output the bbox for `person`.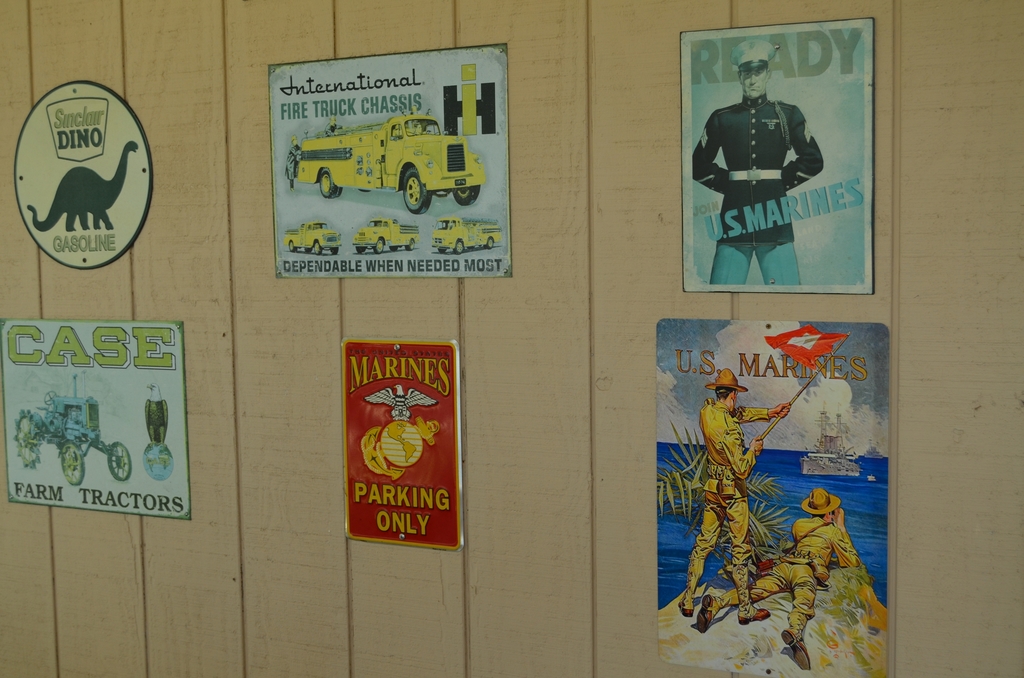
(688, 60, 823, 289).
